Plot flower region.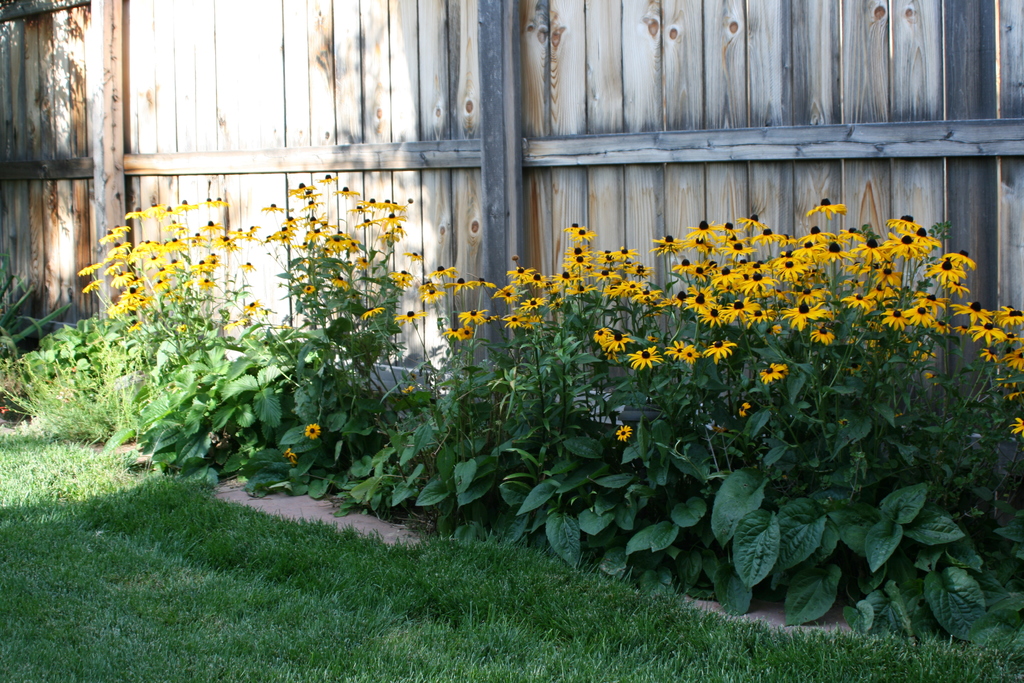
Plotted at BBox(243, 297, 263, 314).
